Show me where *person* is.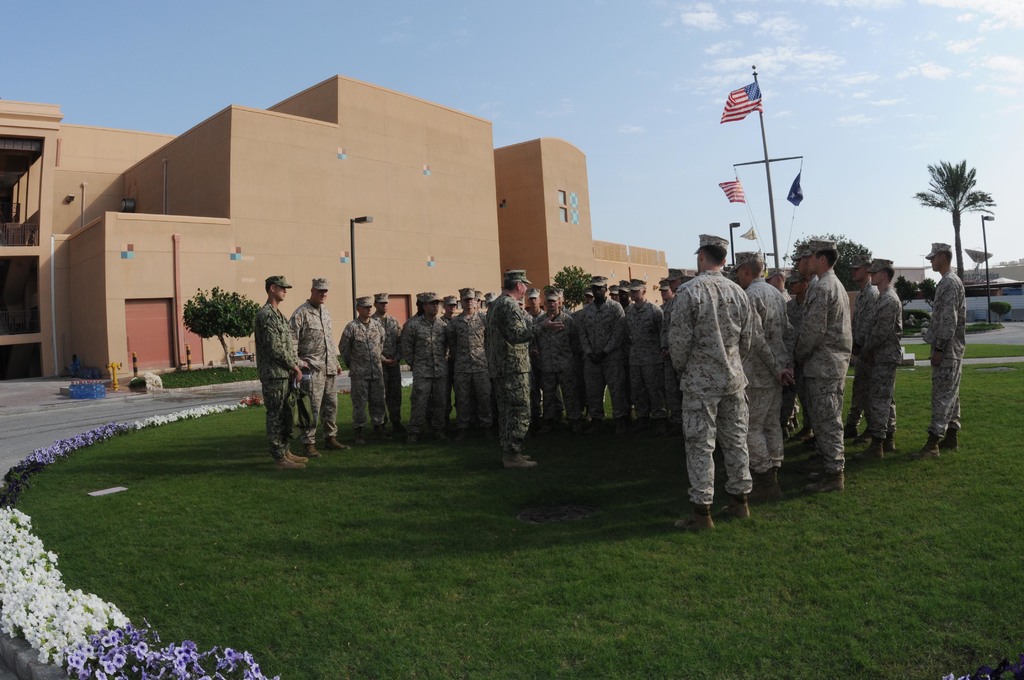
*person* is at (x1=666, y1=243, x2=753, y2=525).
